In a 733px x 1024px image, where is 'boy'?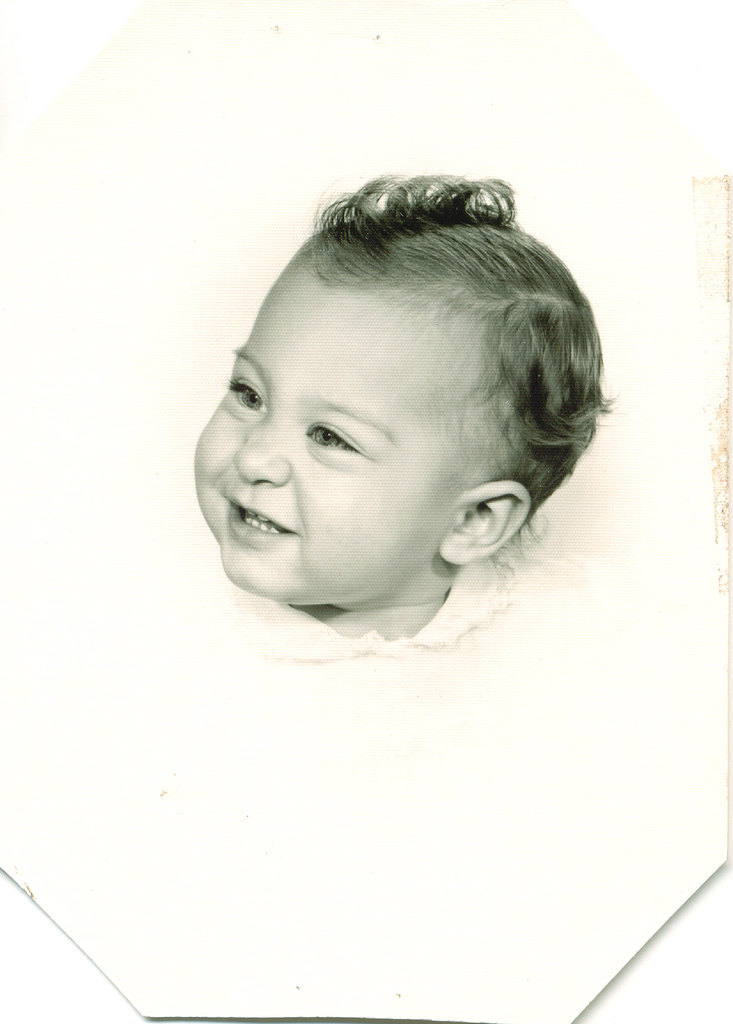
pyautogui.locateOnScreen(186, 158, 621, 669).
